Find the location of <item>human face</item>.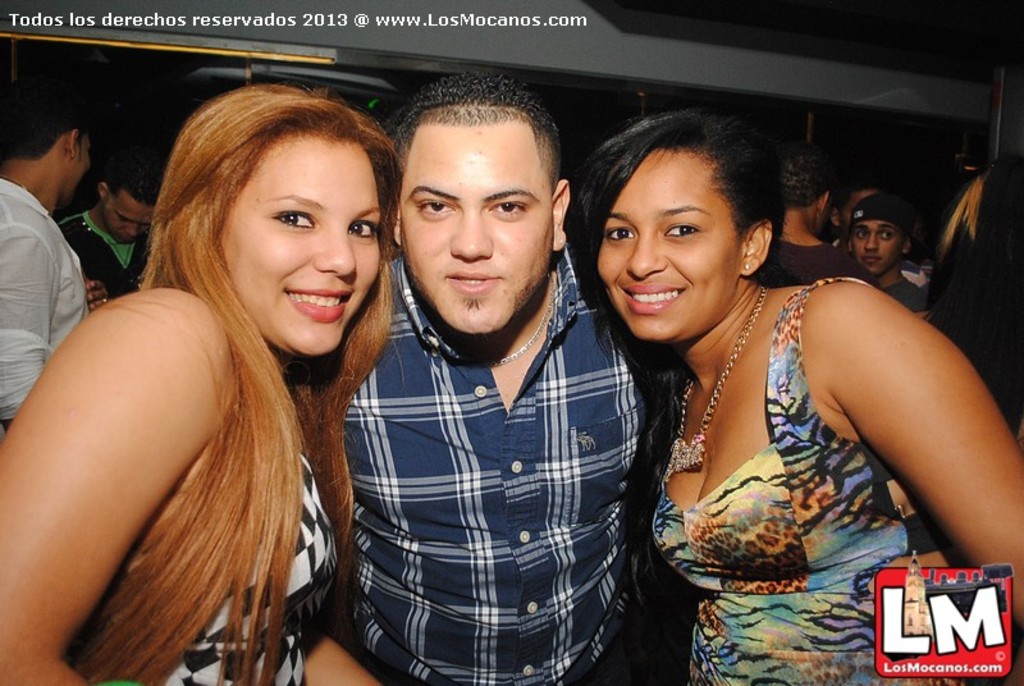
Location: (211, 133, 378, 353).
